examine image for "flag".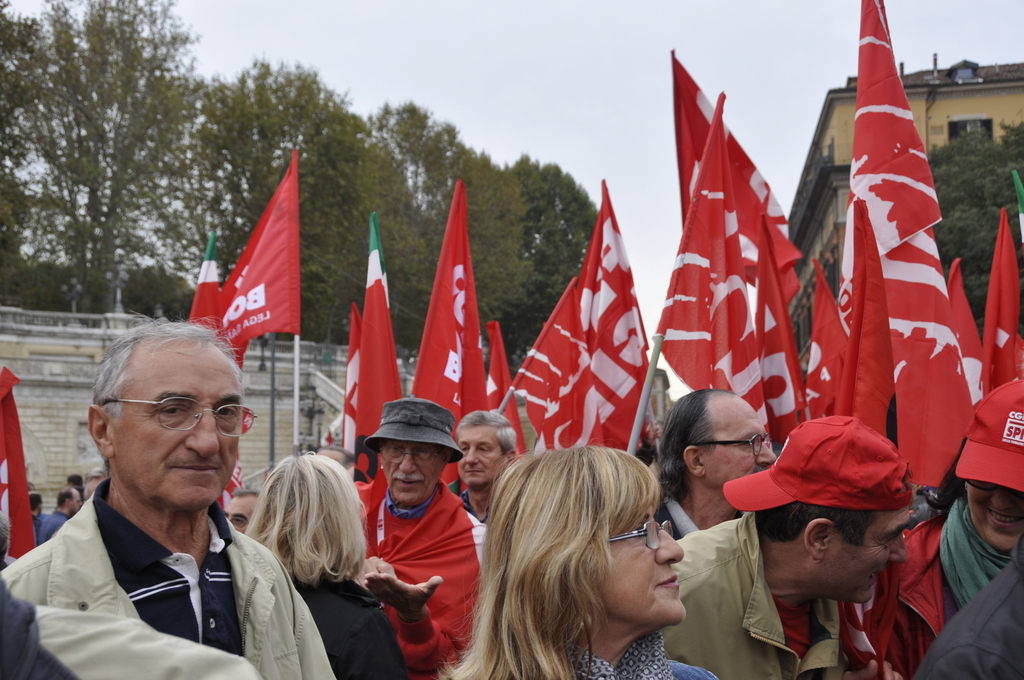
Examination result: <bbox>399, 184, 491, 437</bbox>.
